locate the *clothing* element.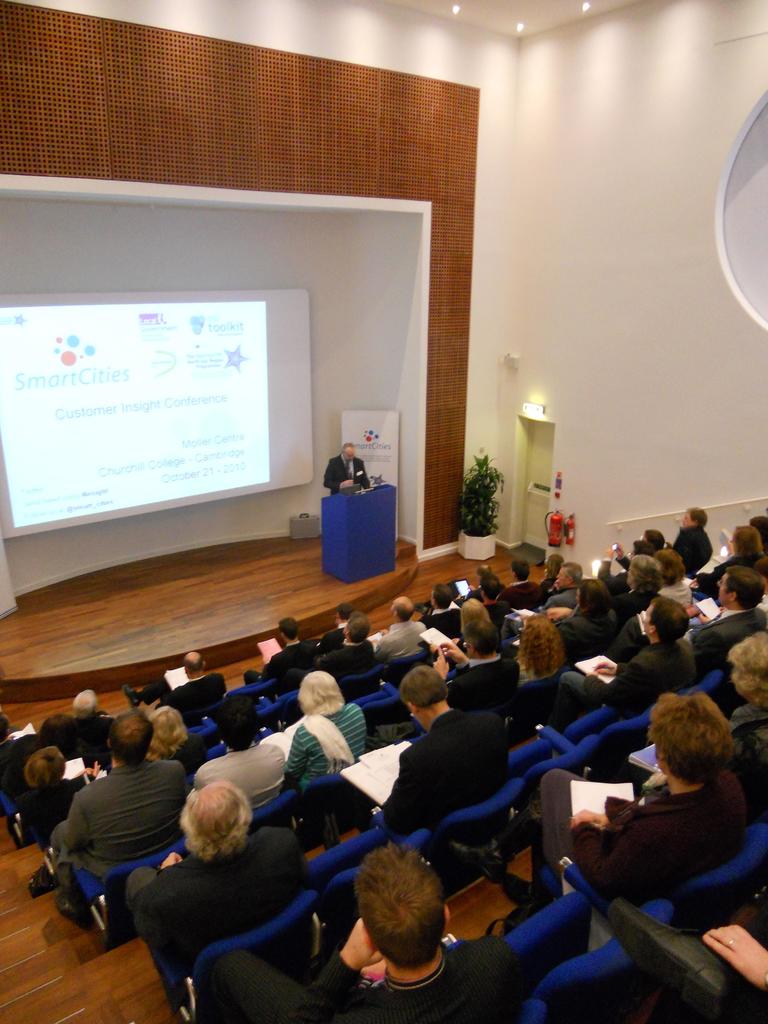
Element bbox: bbox=(483, 603, 511, 629).
